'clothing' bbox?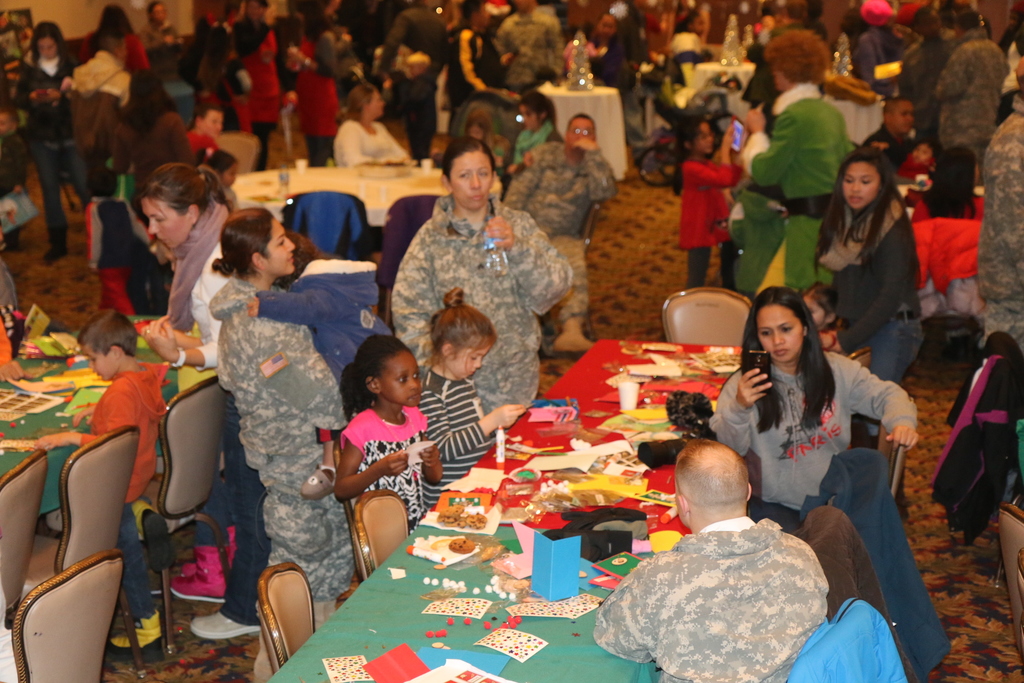
x1=916 y1=0 x2=962 y2=63
